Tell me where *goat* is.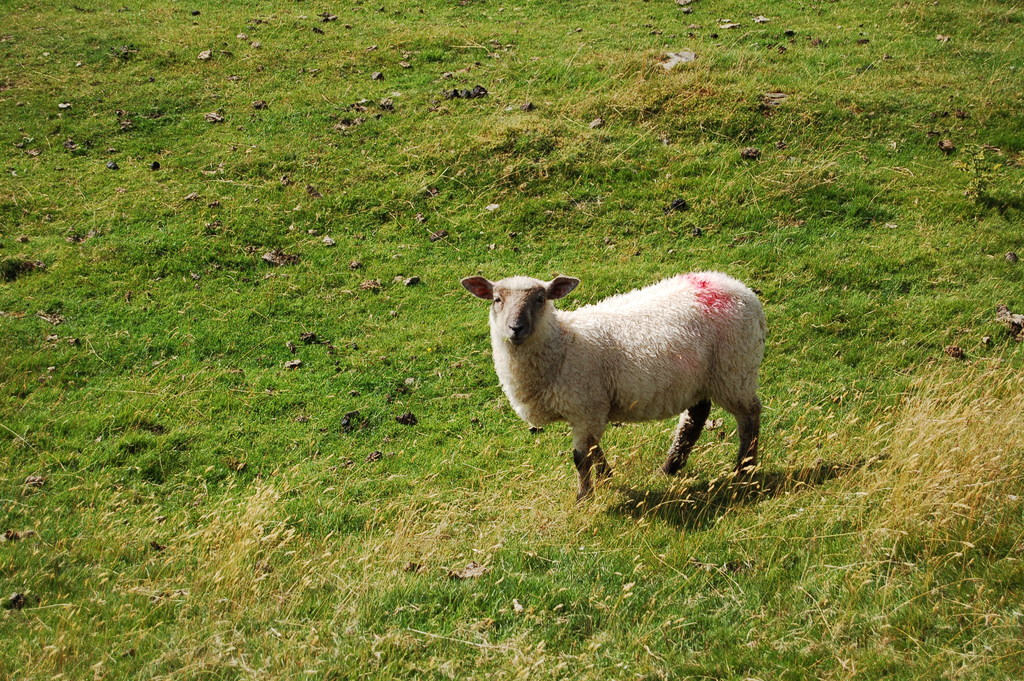
*goat* is at (left=458, top=262, right=793, bottom=506).
